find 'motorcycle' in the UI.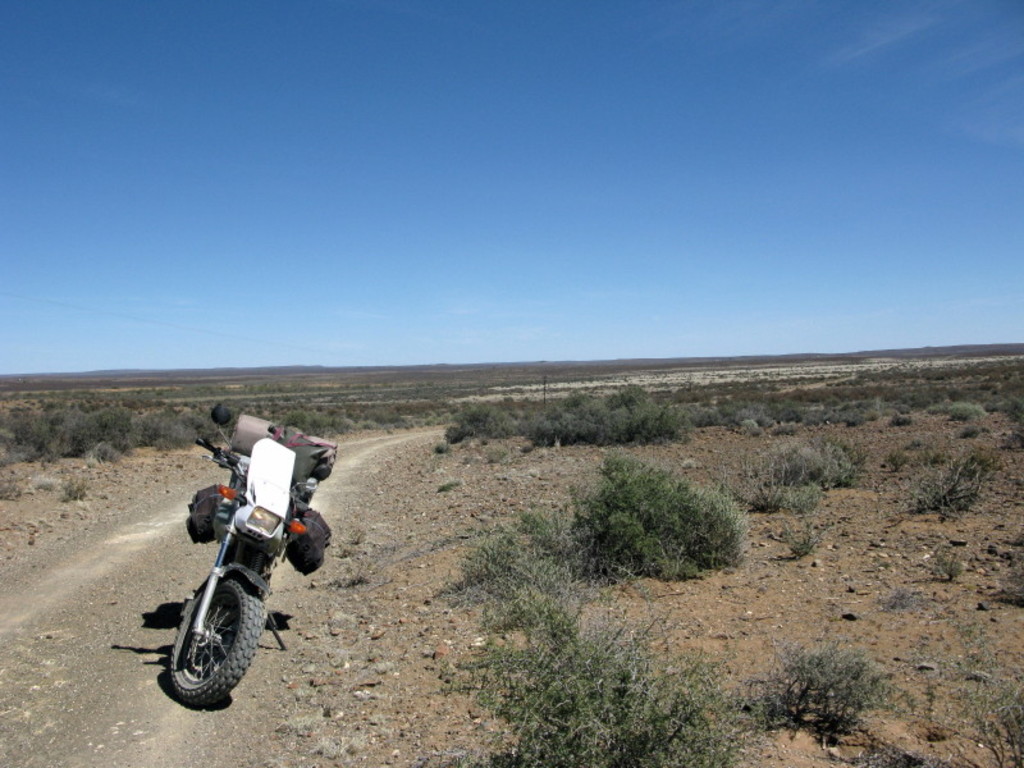
UI element at pyautogui.locateOnScreen(169, 404, 332, 703).
